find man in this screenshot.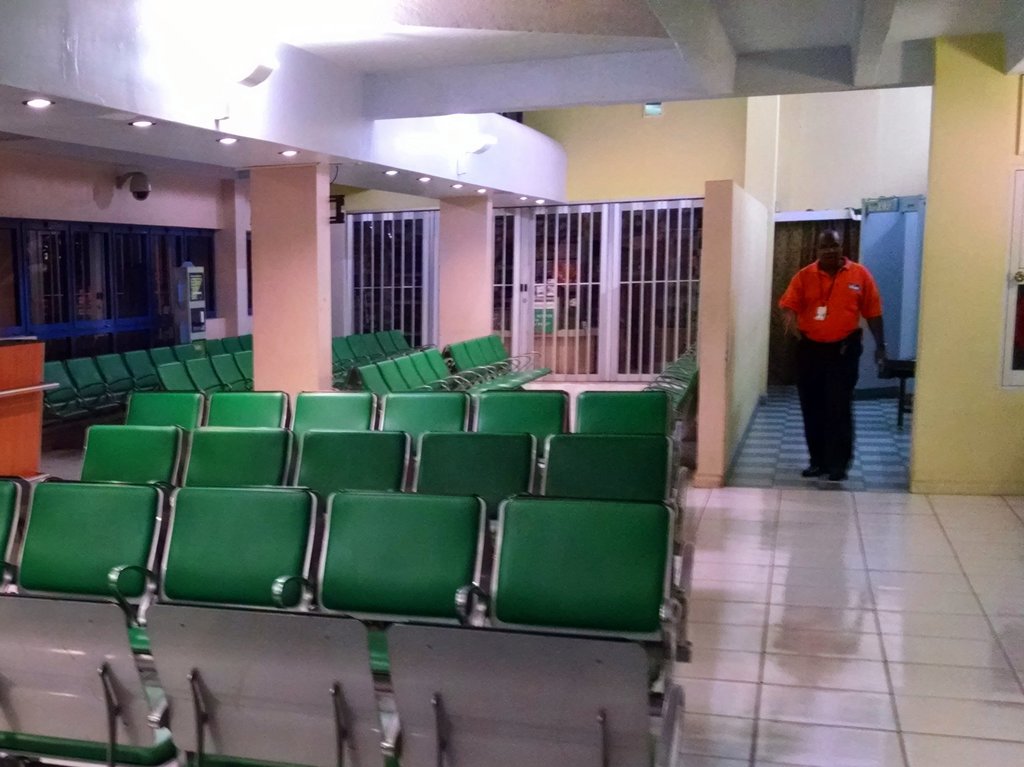
The bounding box for man is select_region(769, 227, 887, 482).
